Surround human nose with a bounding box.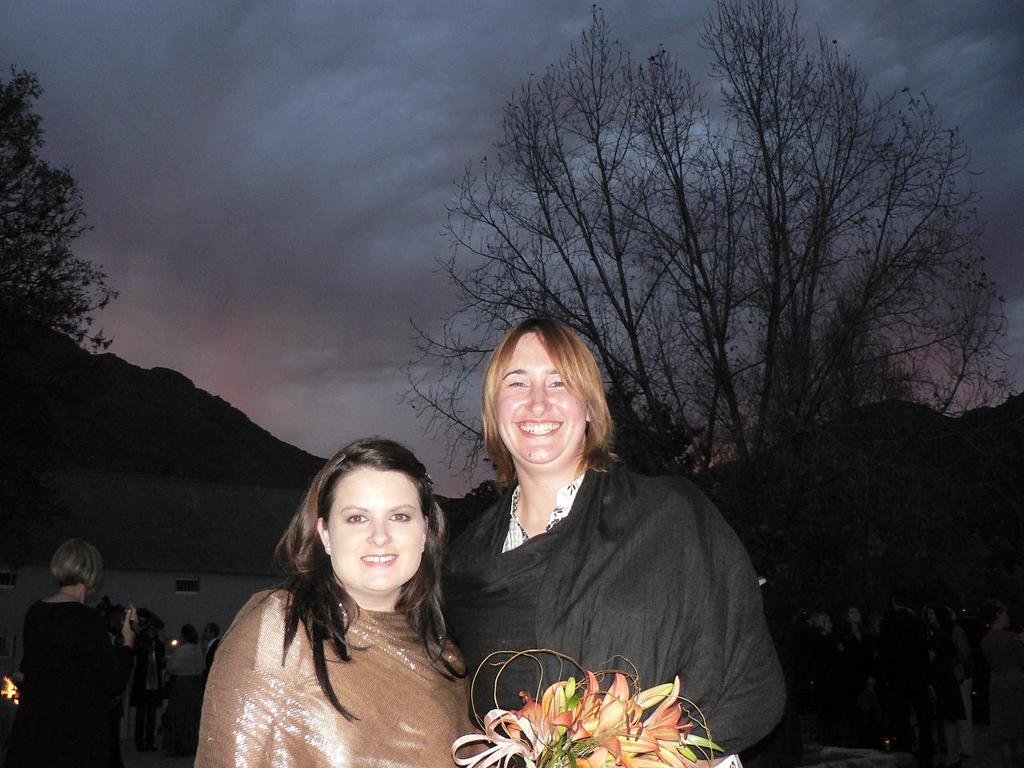
<bbox>369, 517, 389, 543</bbox>.
